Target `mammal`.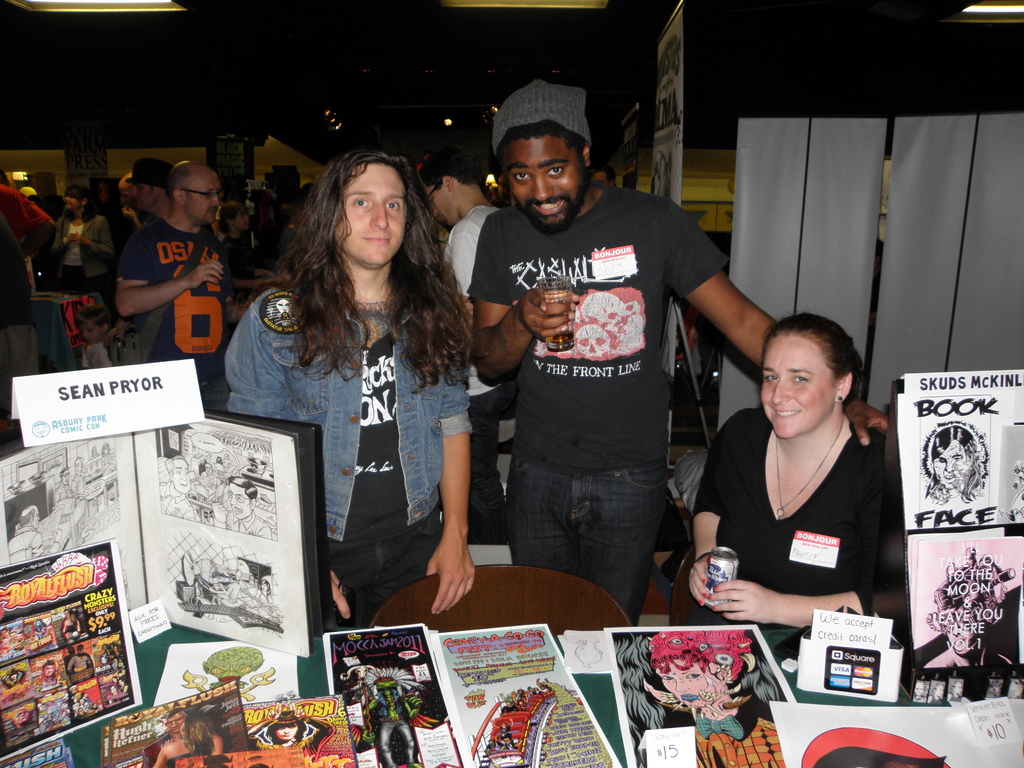
Target region: x1=198 y1=461 x2=219 y2=497.
